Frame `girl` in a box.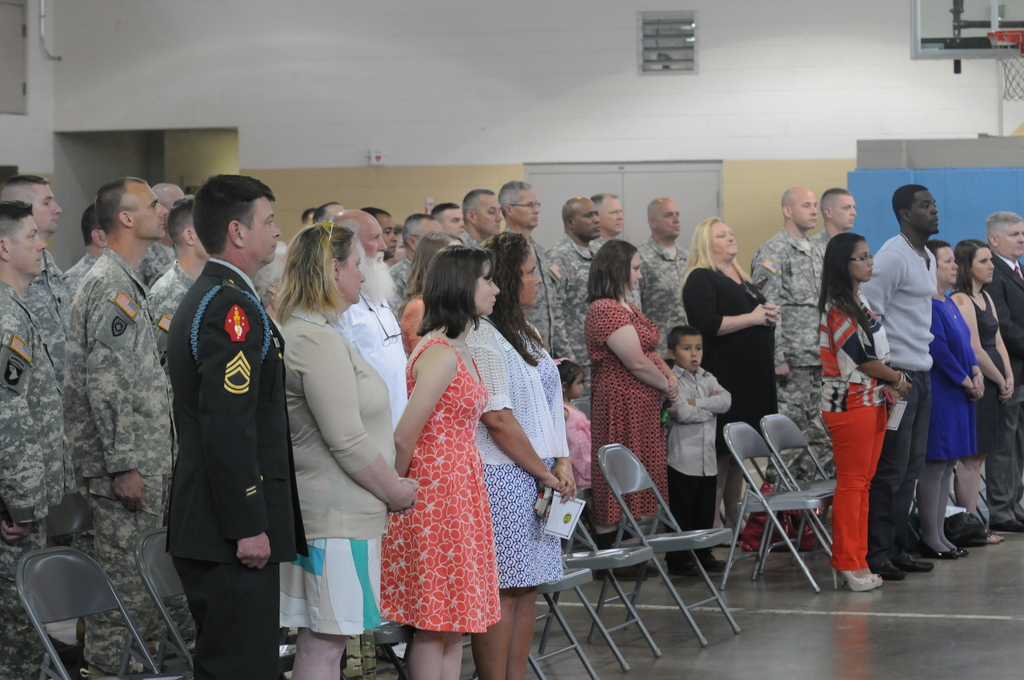
pyautogui.locateOnScreen(550, 355, 593, 487).
